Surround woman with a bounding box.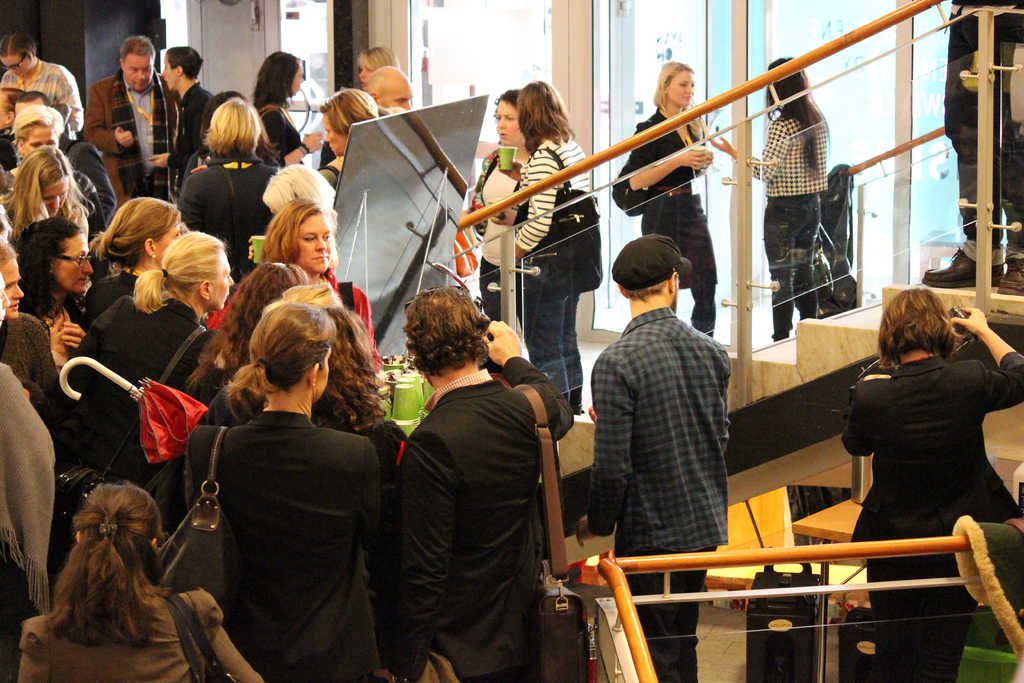
Rect(250, 45, 333, 174).
